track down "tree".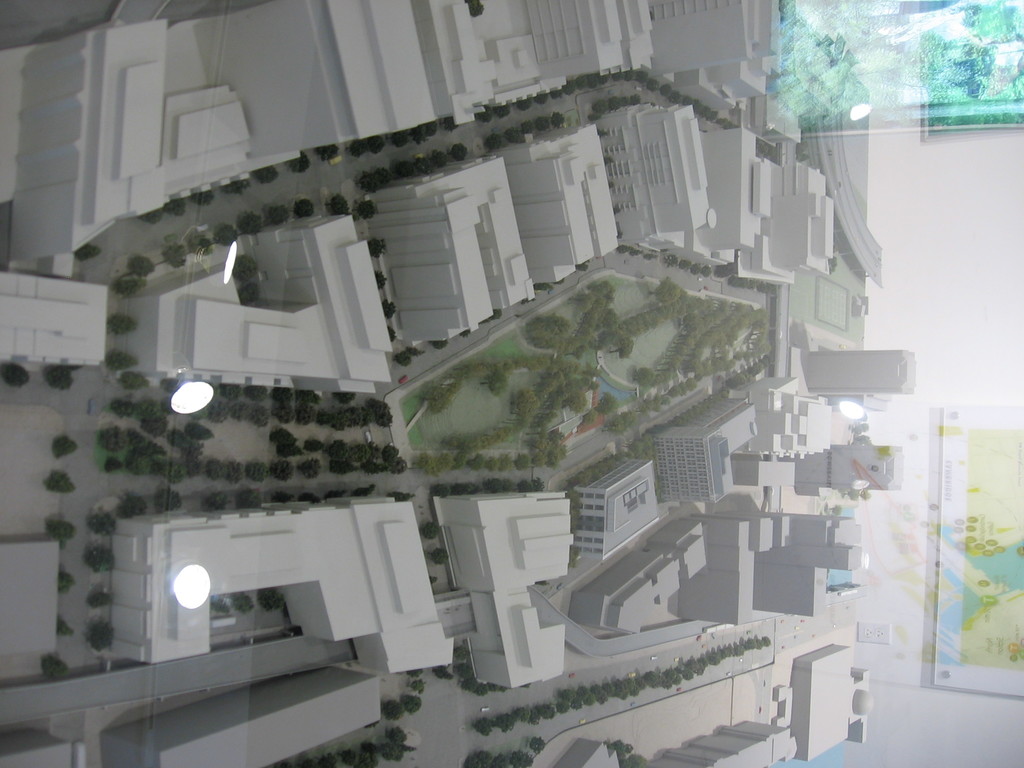
Tracked to 324 192 352 220.
